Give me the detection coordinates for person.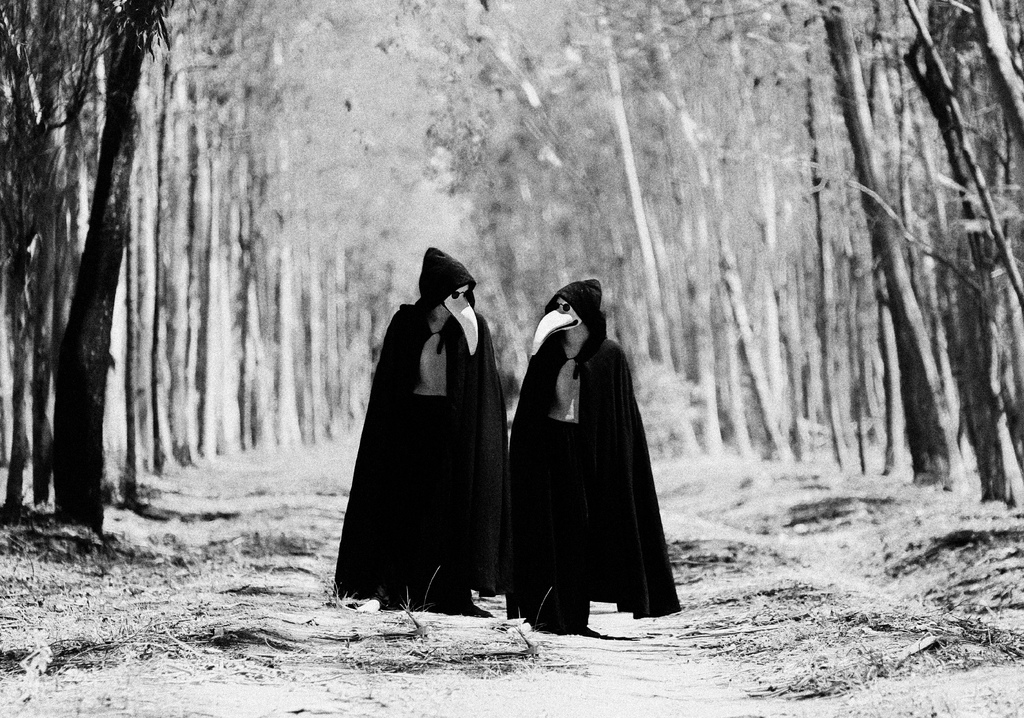
<region>503, 281, 679, 639</region>.
